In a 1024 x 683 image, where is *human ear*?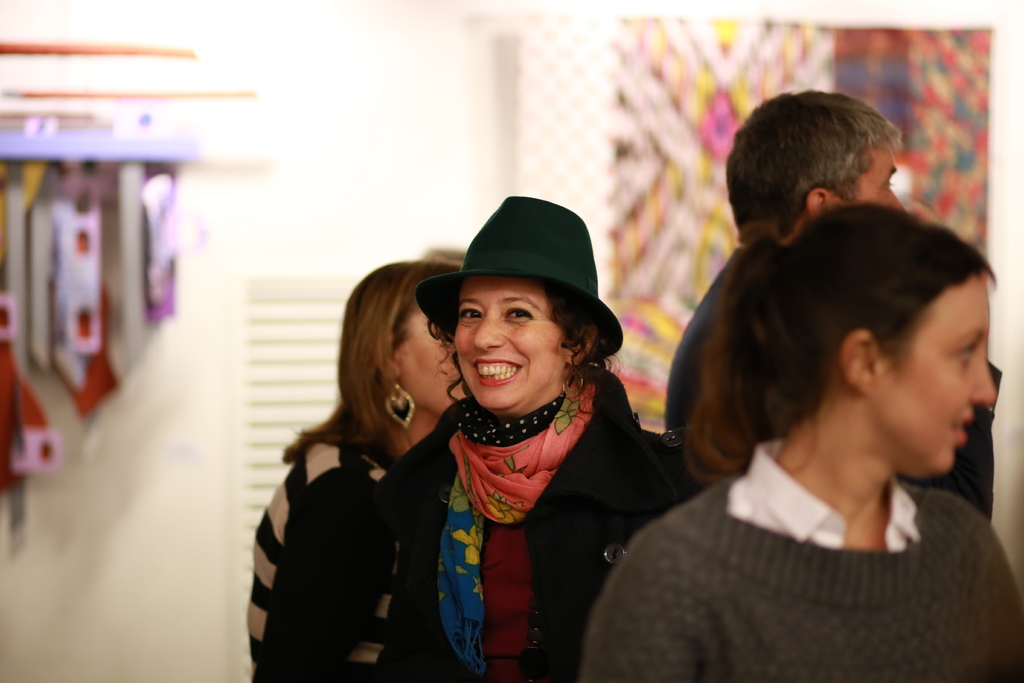
[x1=570, y1=324, x2=598, y2=367].
